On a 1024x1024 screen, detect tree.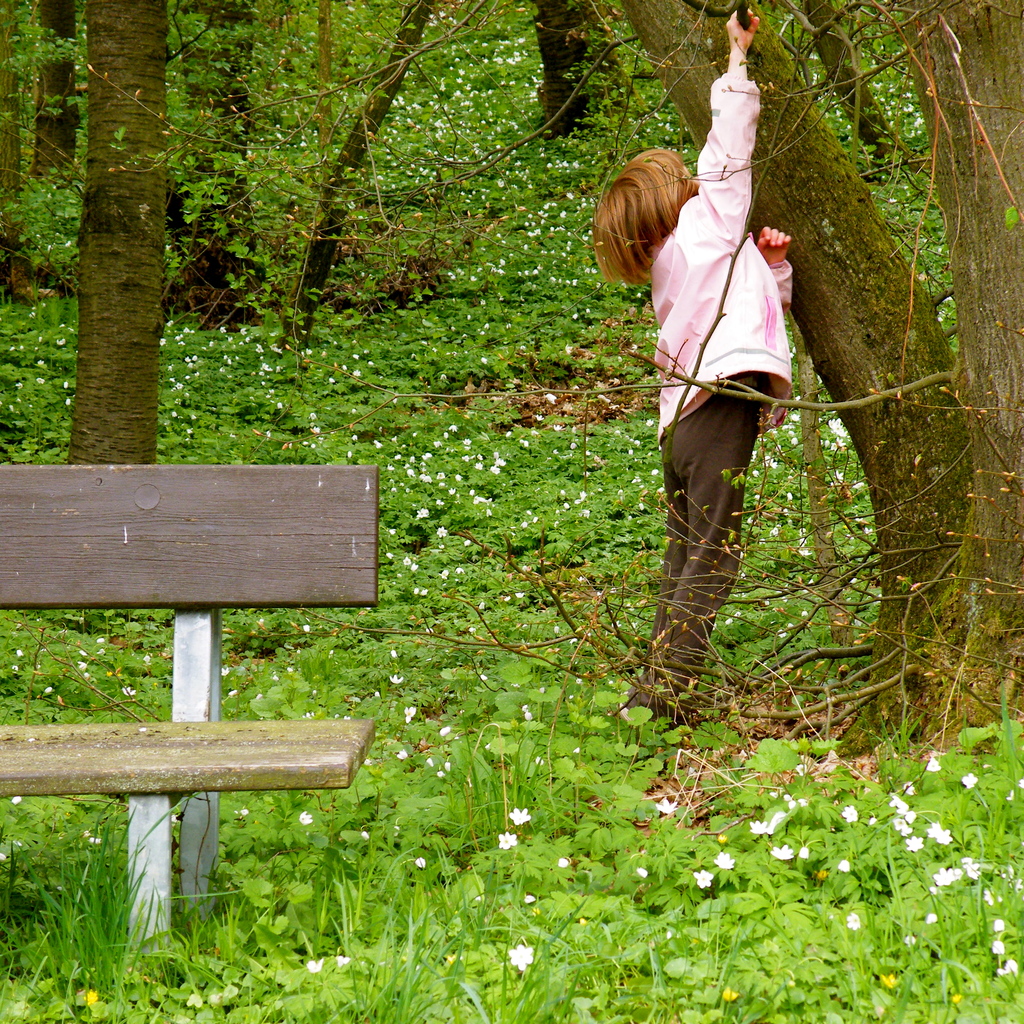
pyautogui.locateOnScreen(247, 0, 450, 331).
